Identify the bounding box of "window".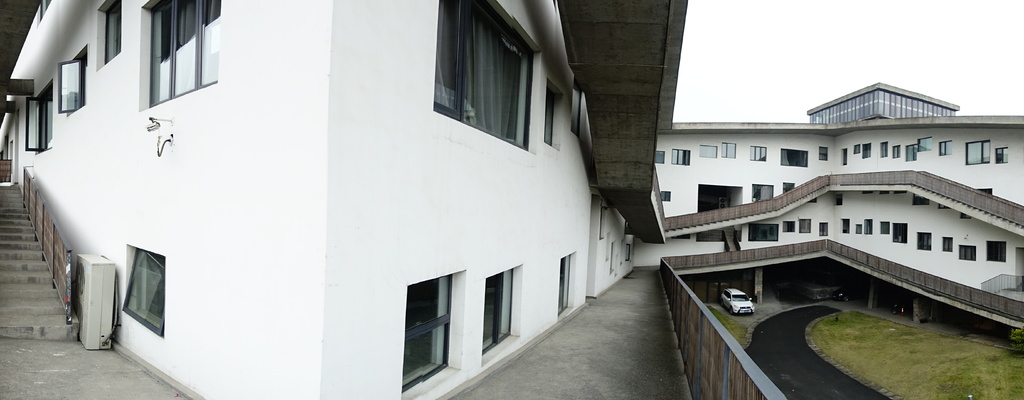
986:242:1007:263.
